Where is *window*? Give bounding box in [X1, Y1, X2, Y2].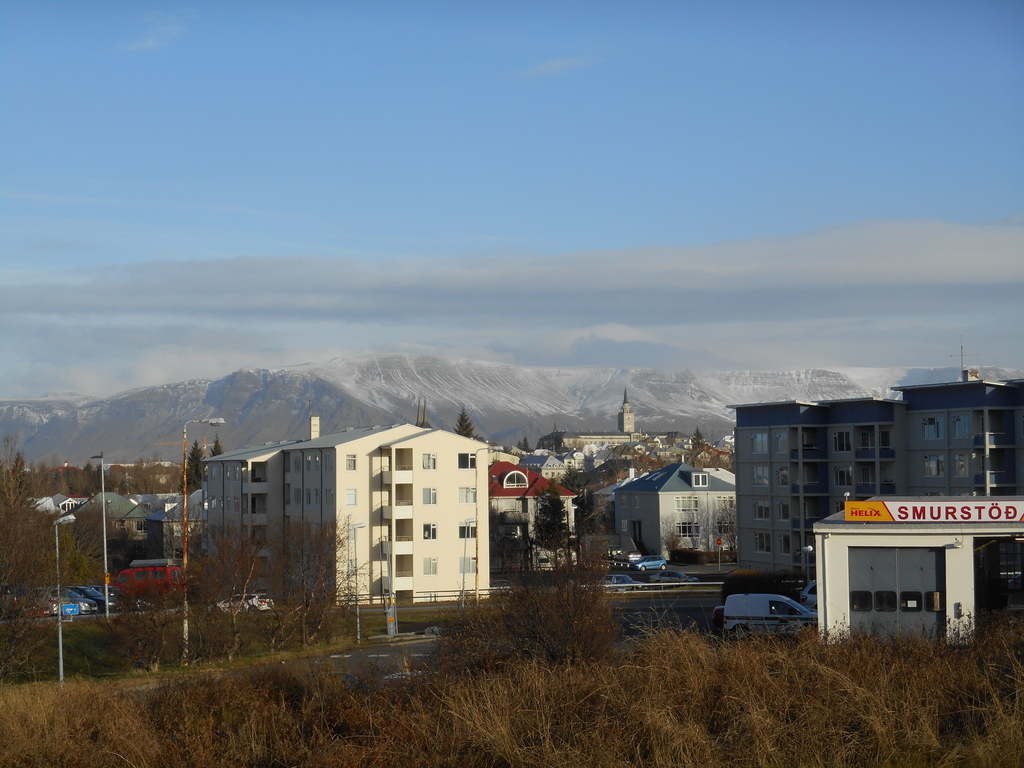
[420, 449, 437, 467].
